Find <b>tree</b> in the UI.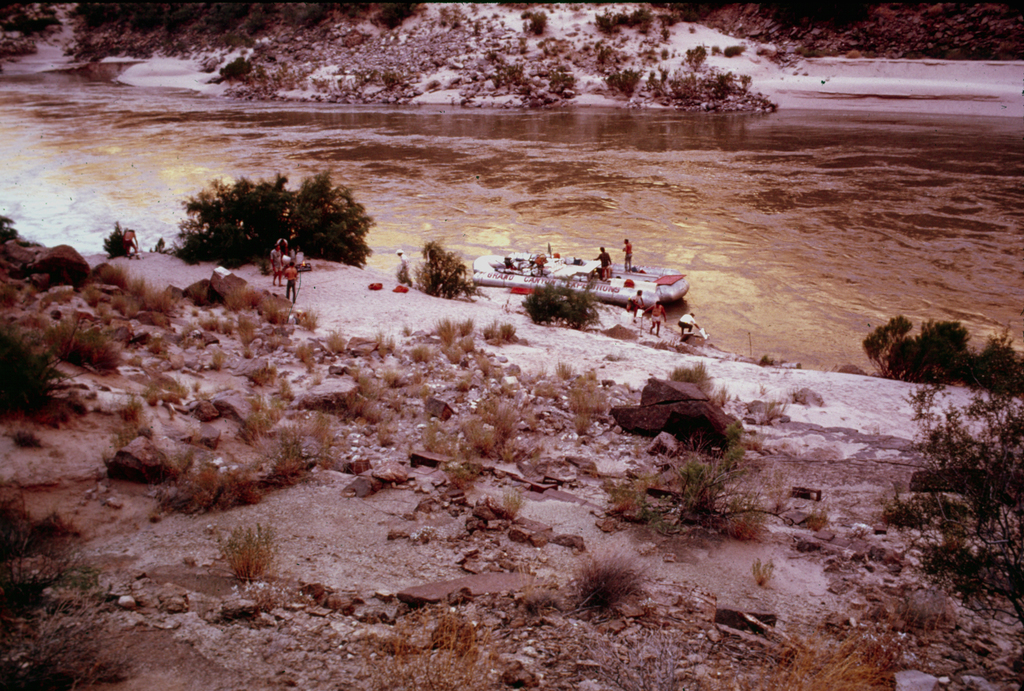
UI element at {"left": 911, "top": 393, "right": 1023, "bottom": 629}.
